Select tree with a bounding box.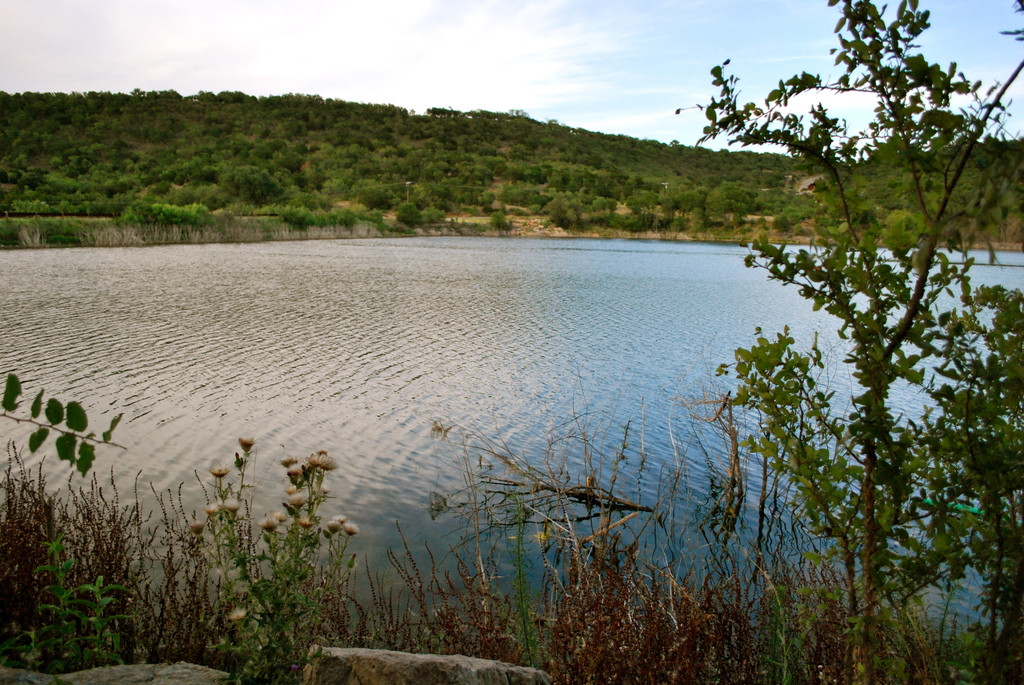
732, 63, 996, 650.
